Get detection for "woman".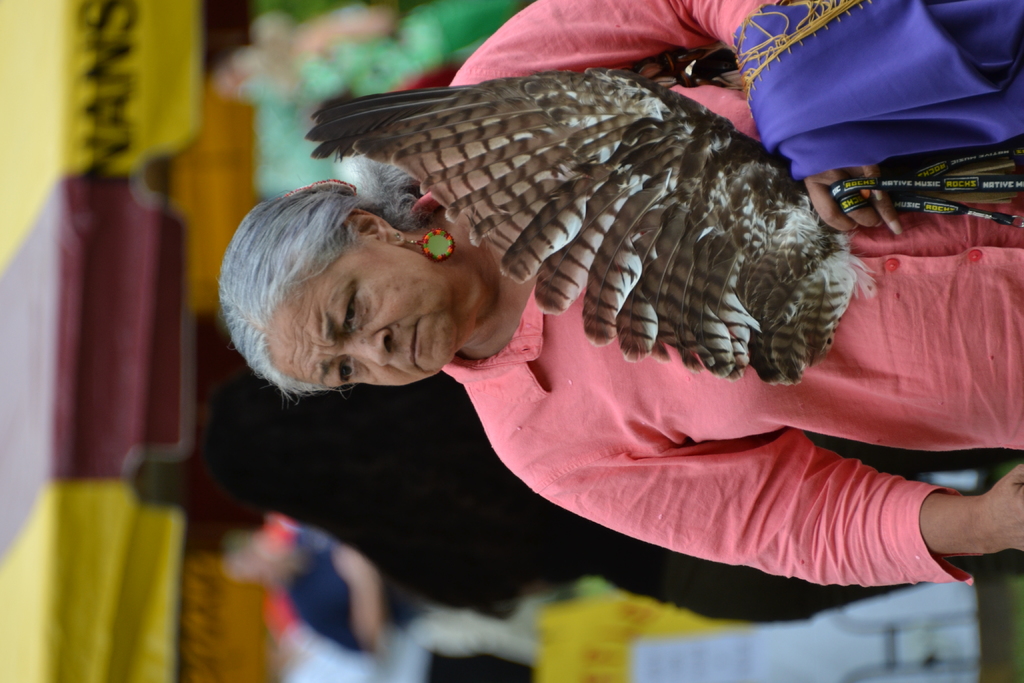
Detection: (216, 0, 998, 601).
